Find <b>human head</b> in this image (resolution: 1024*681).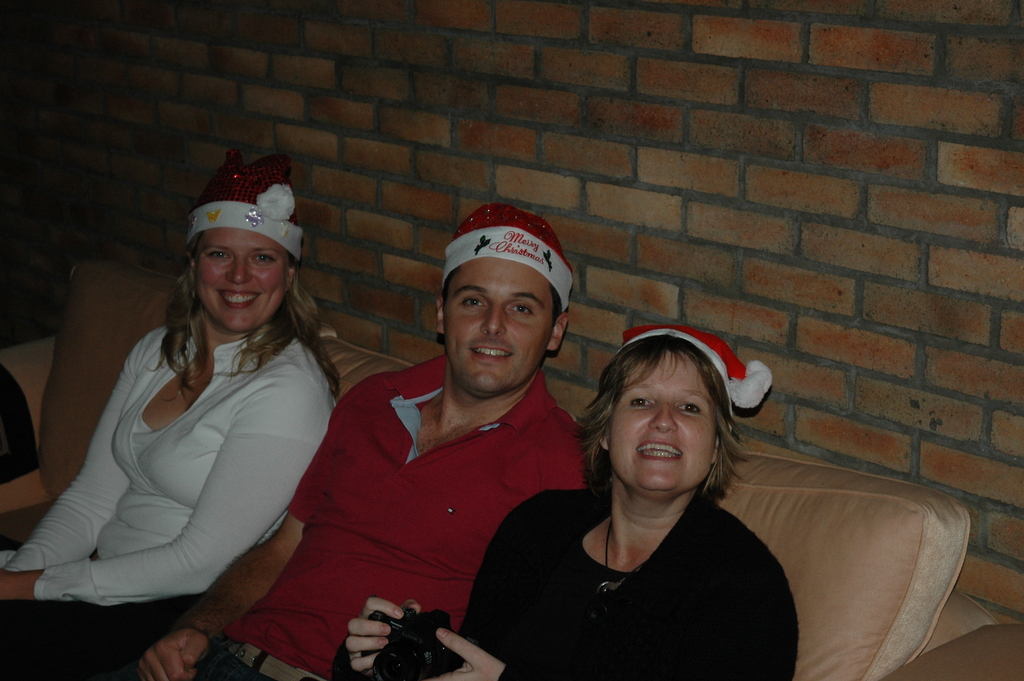
(431,209,572,395).
